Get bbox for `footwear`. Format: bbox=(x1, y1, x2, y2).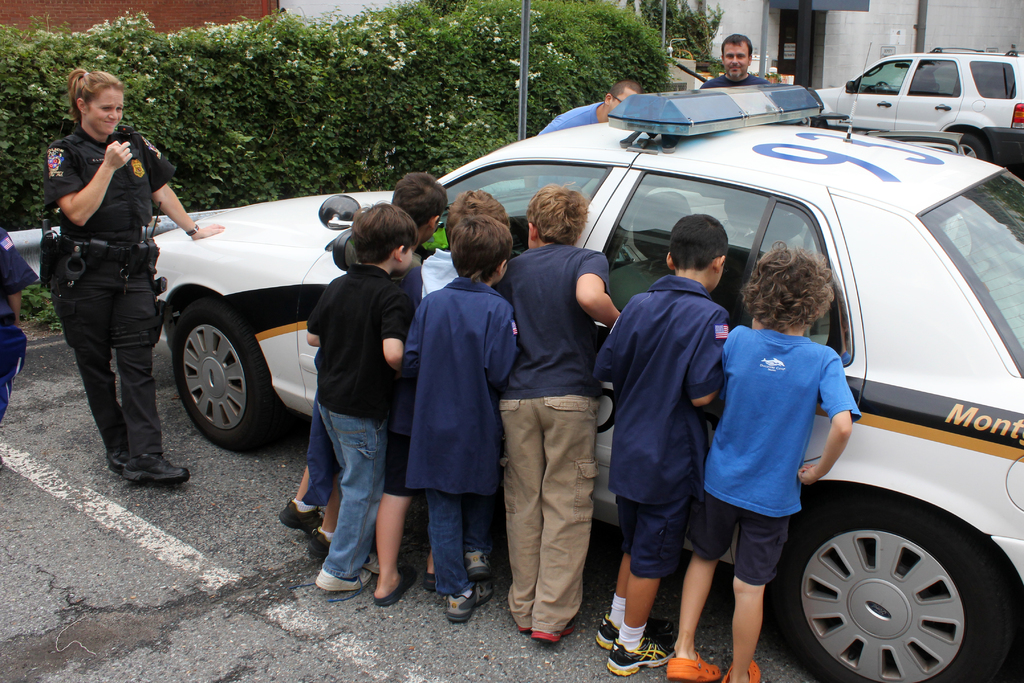
bbox=(445, 580, 496, 623).
